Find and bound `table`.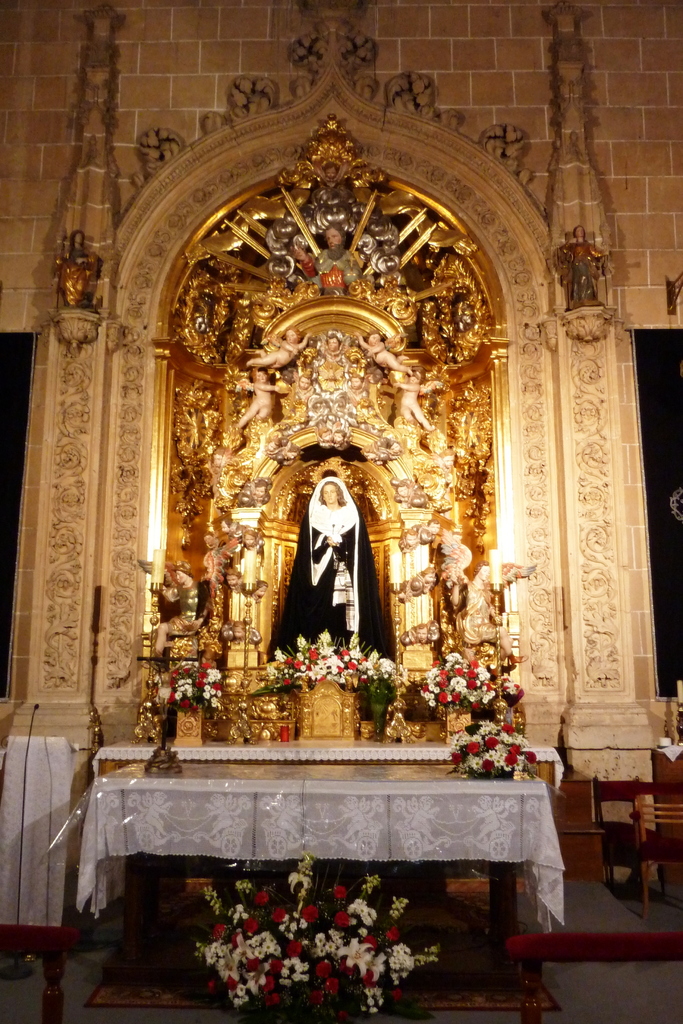
Bound: l=78, t=774, r=568, b=926.
